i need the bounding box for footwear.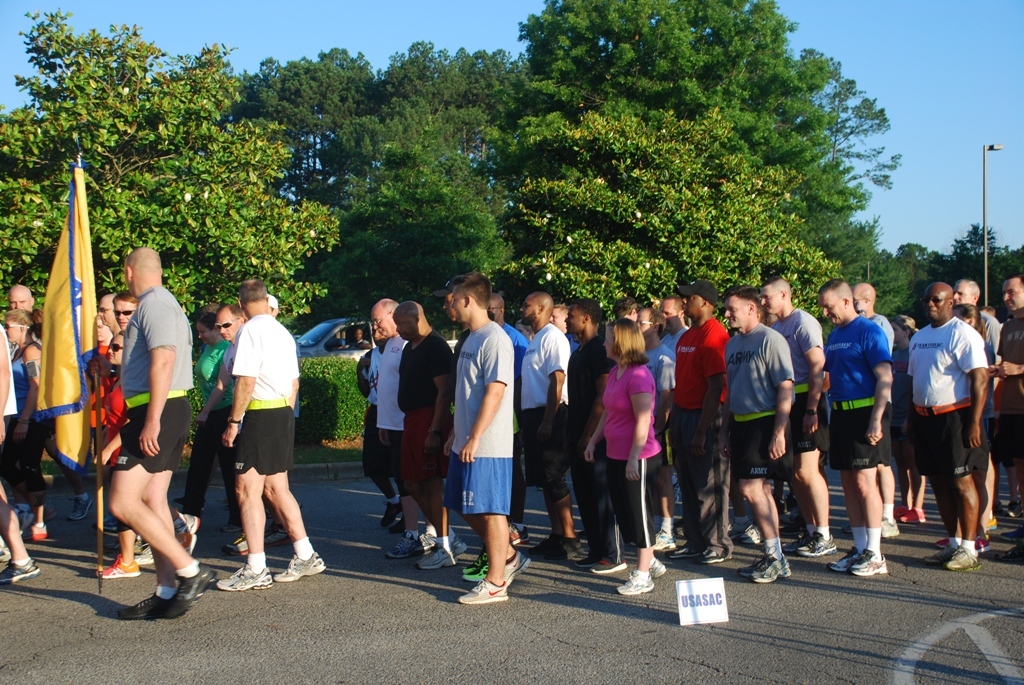
Here it is: [0,542,9,562].
